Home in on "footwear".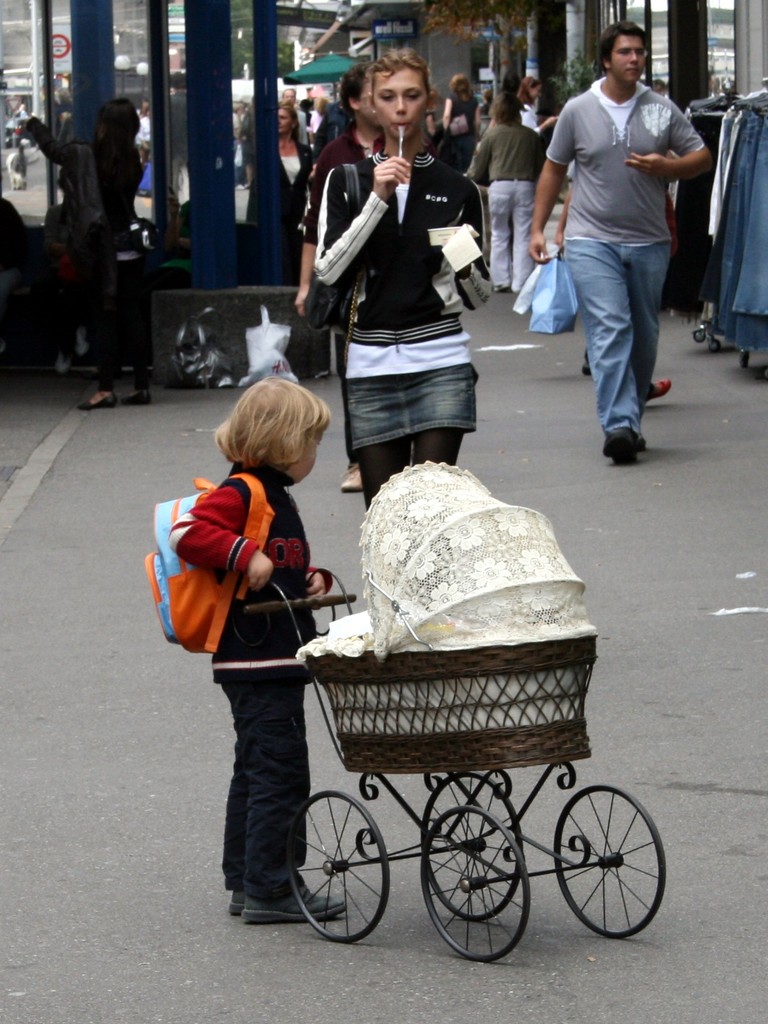
Homed in at {"x1": 340, "y1": 461, "x2": 363, "y2": 493}.
